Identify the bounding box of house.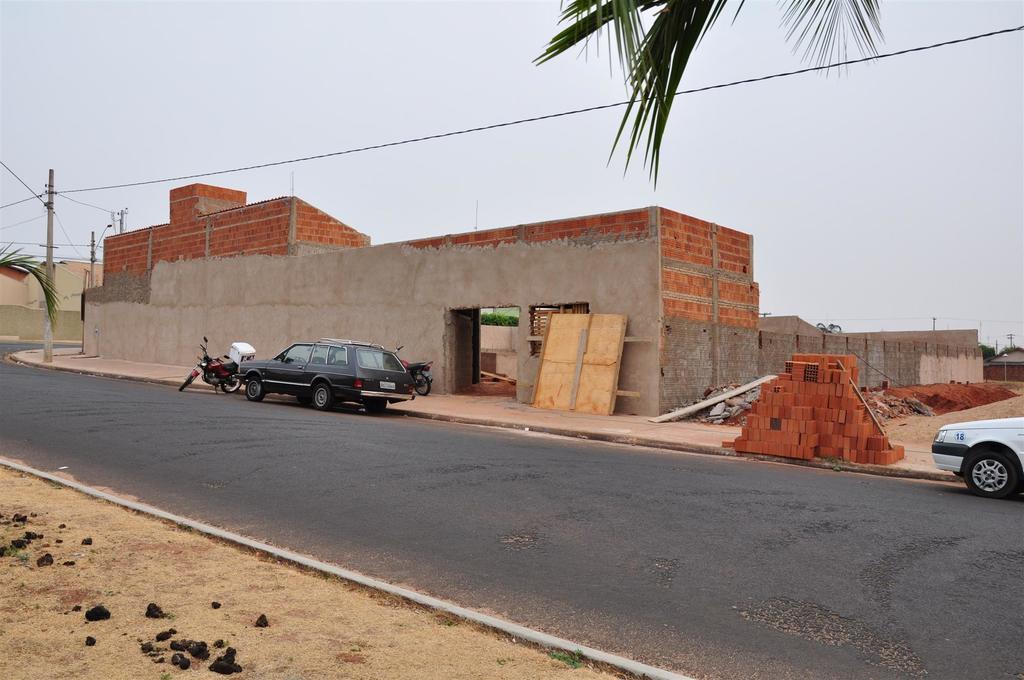
l=844, t=323, r=988, b=391.
